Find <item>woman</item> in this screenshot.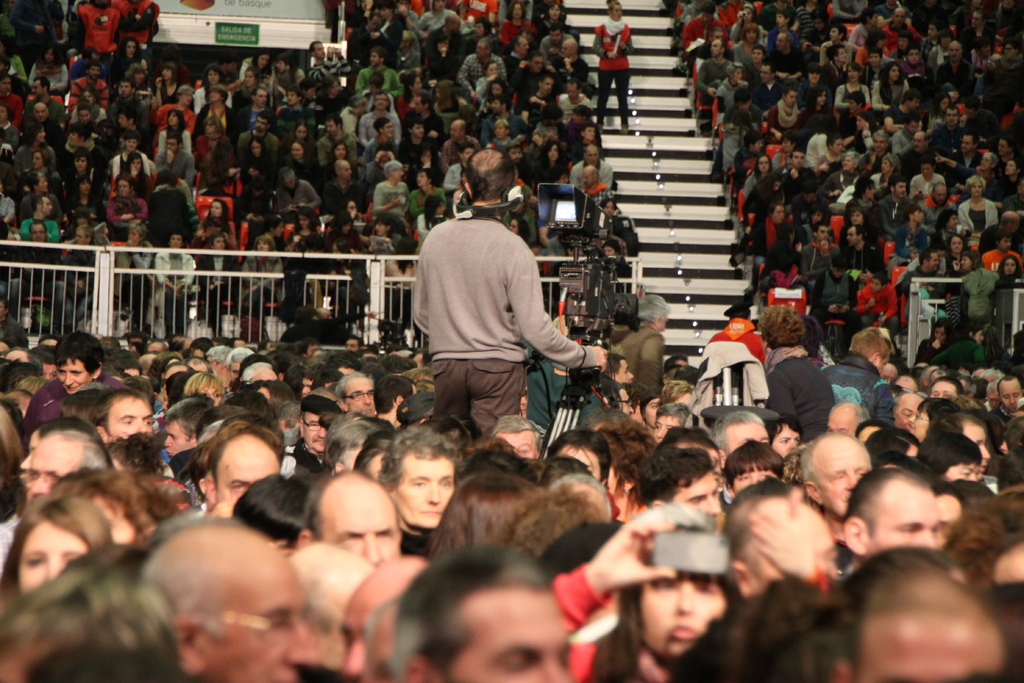
The bounding box for <item>woman</item> is 22/333/131/436.
